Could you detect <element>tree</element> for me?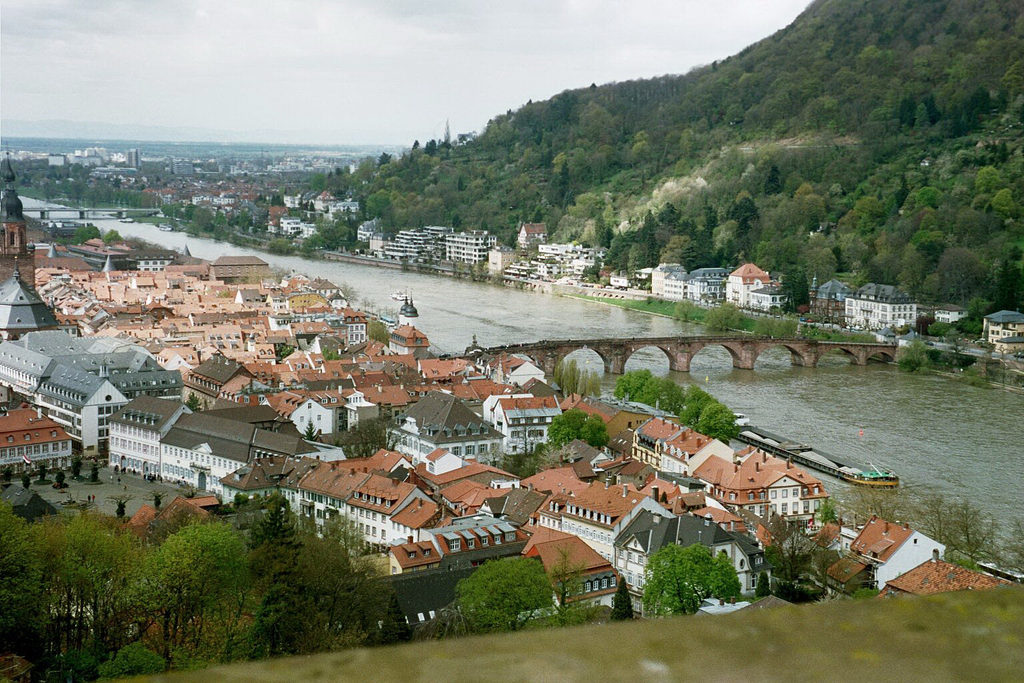
Detection result: (239, 211, 251, 231).
